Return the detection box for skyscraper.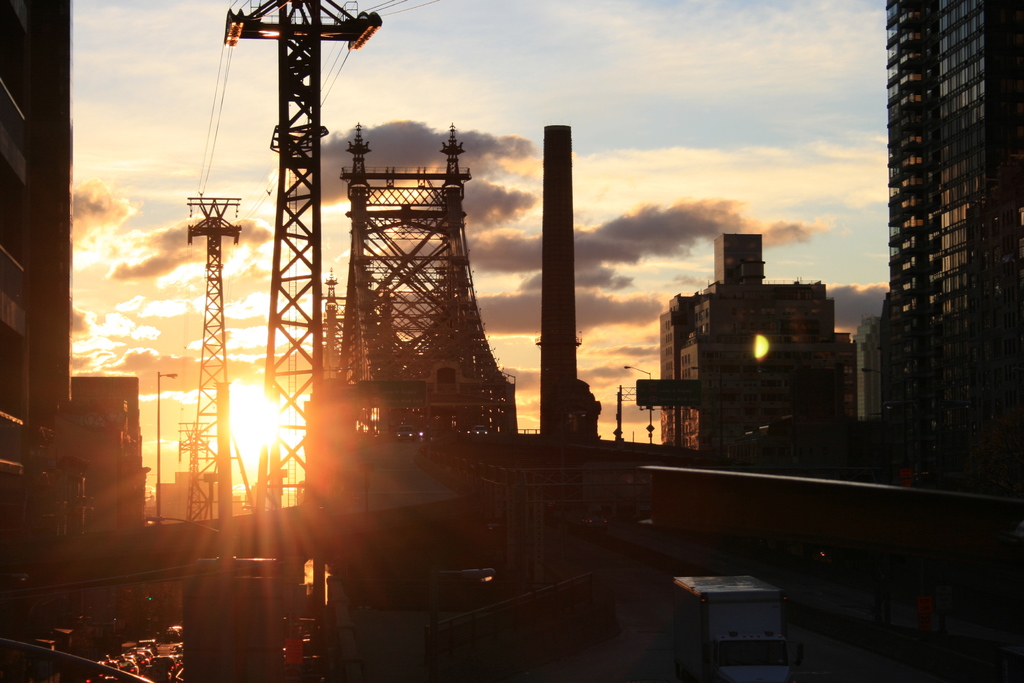
x1=868, y1=6, x2=1004, y2=497.
